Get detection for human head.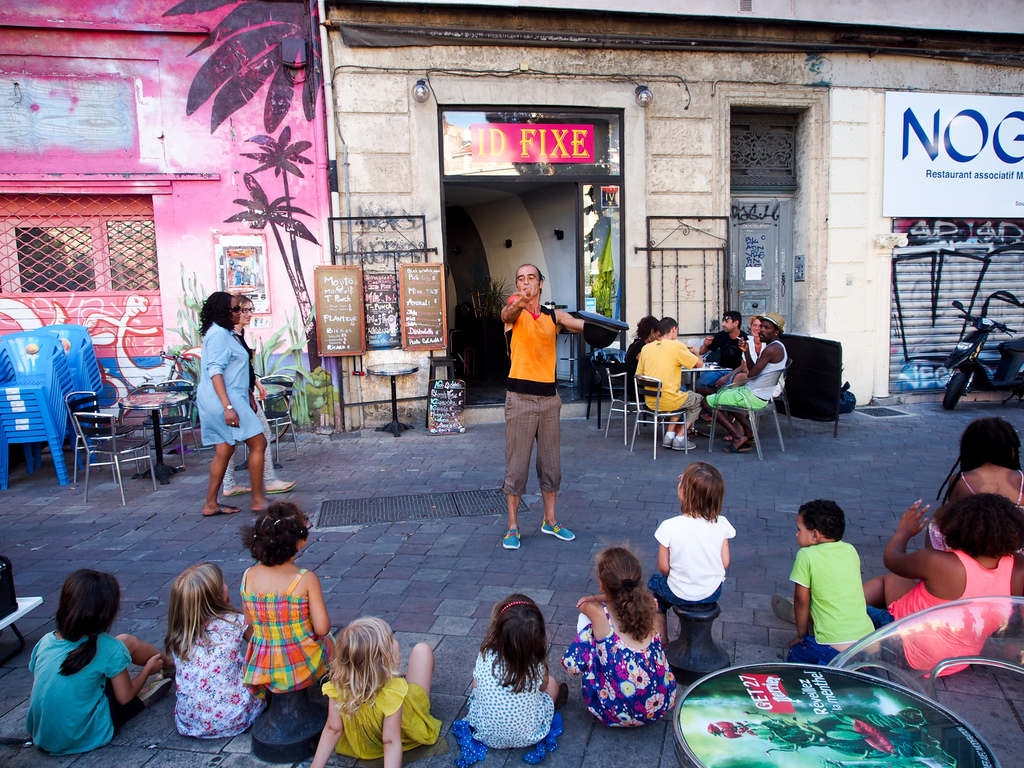
Detection: bbox=[660, 311, 681, 336].
